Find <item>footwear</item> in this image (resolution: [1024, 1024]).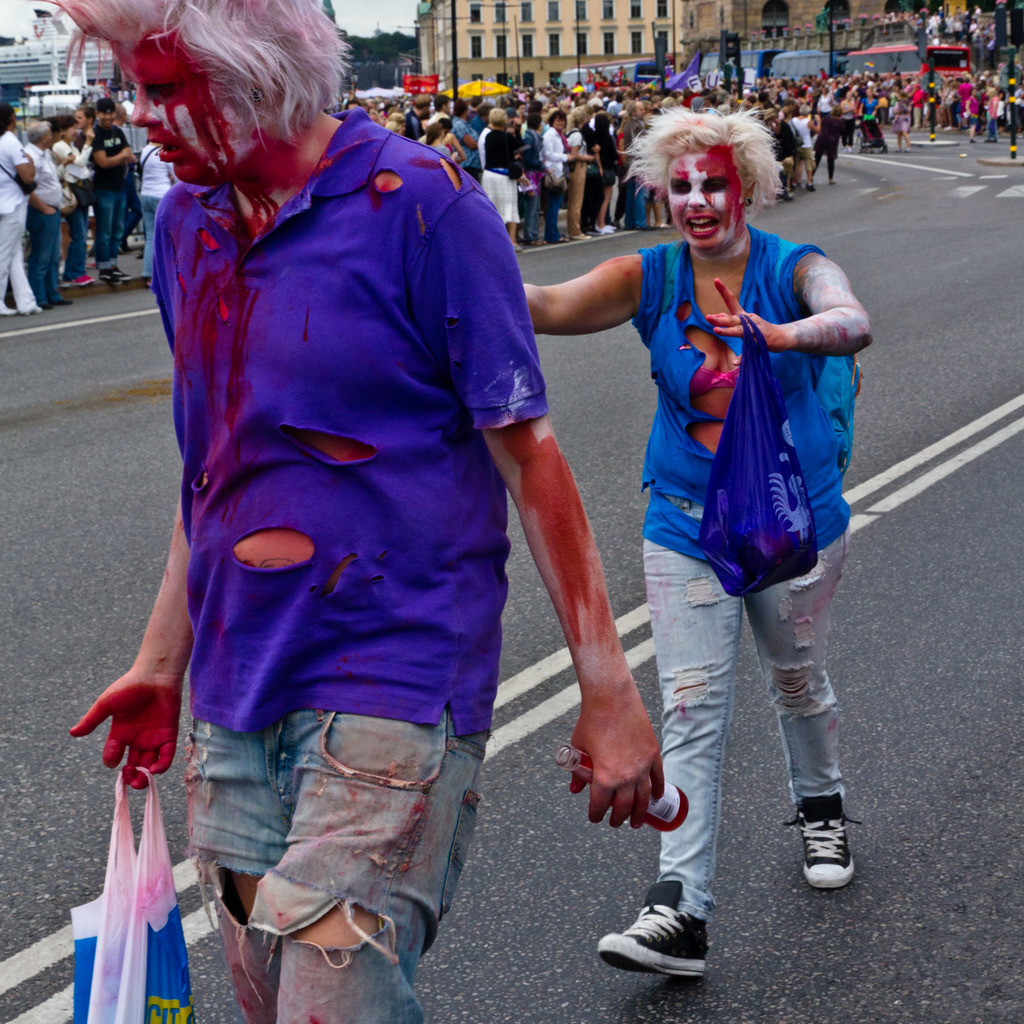
(left=801, top=185, right=817, bottom=192).
